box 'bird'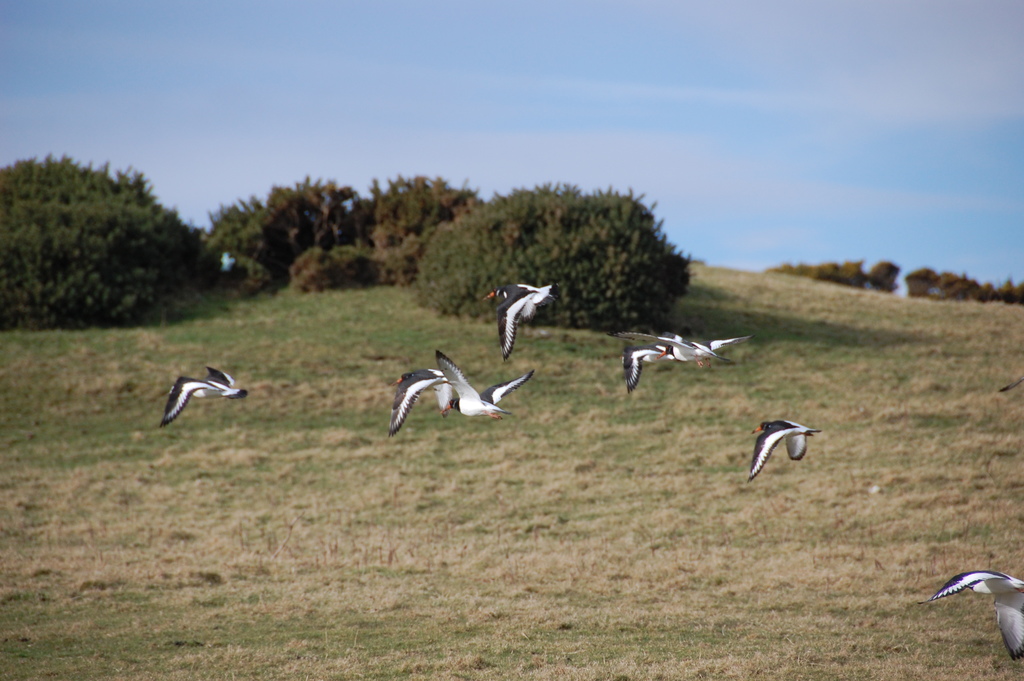
(479,275,559,365)
